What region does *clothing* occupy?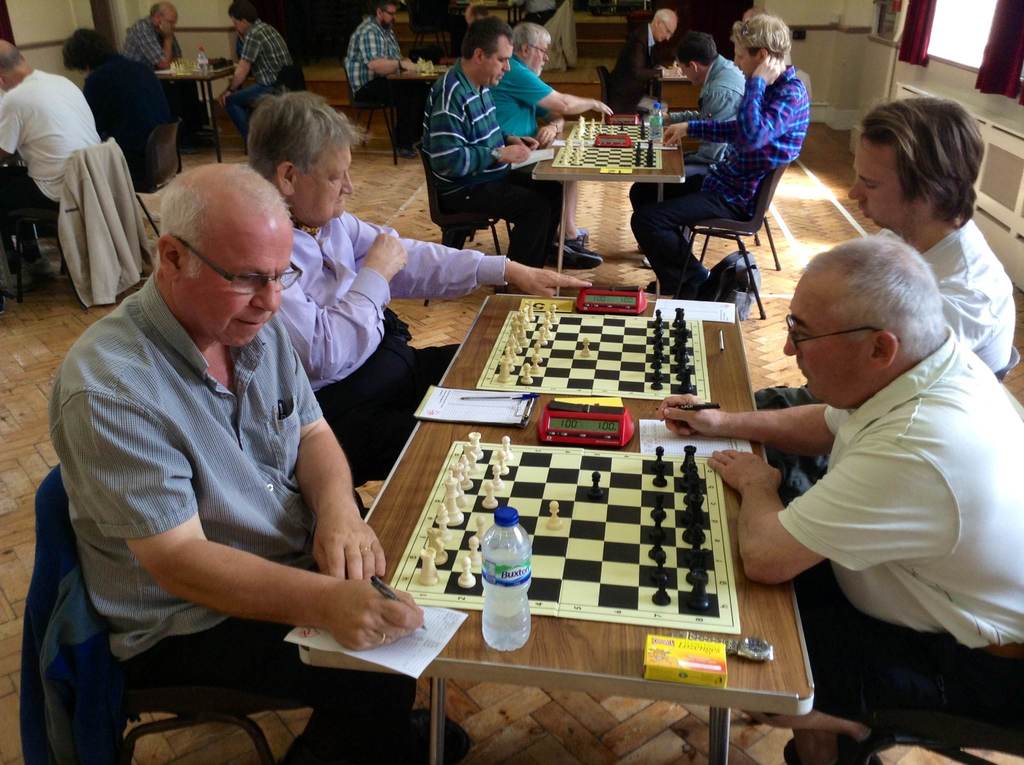
Rect(489, 40, 560, 144).
